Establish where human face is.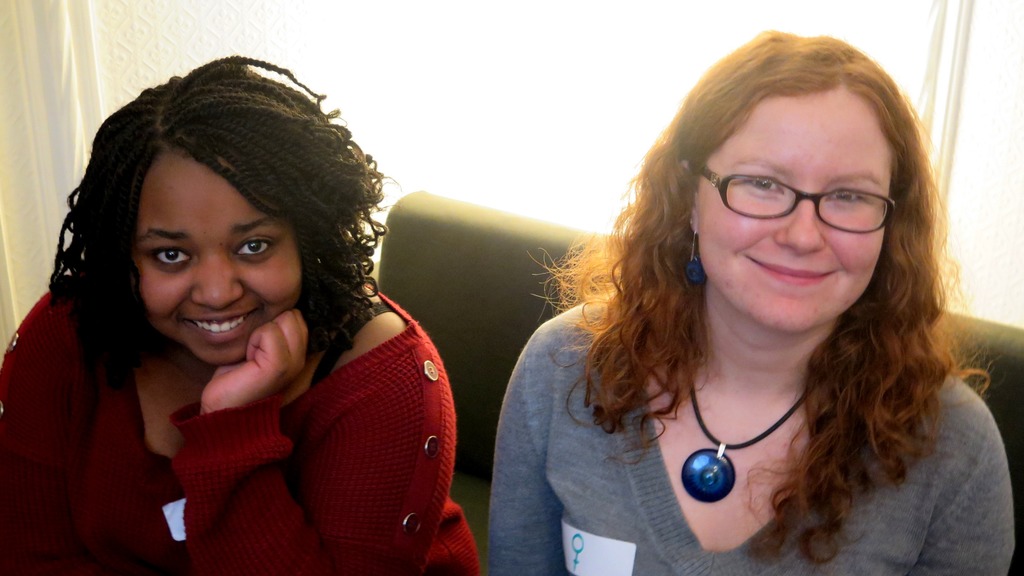
Established at l=689, t=88, r=880, b=331.
